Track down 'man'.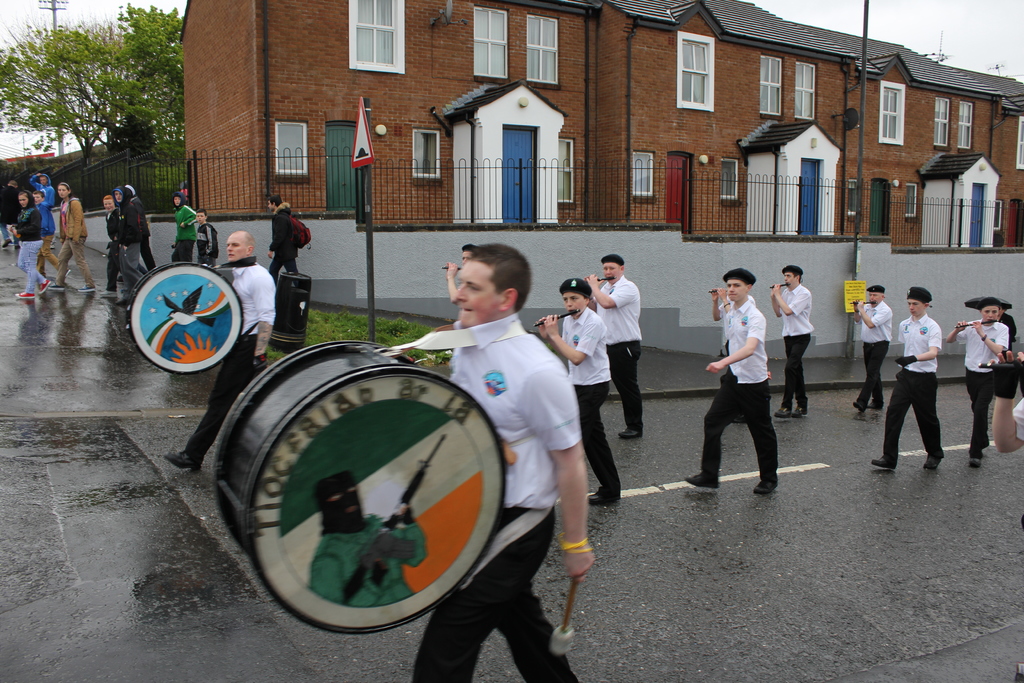
Tracked to bbox(774, 267, 812, 417).
